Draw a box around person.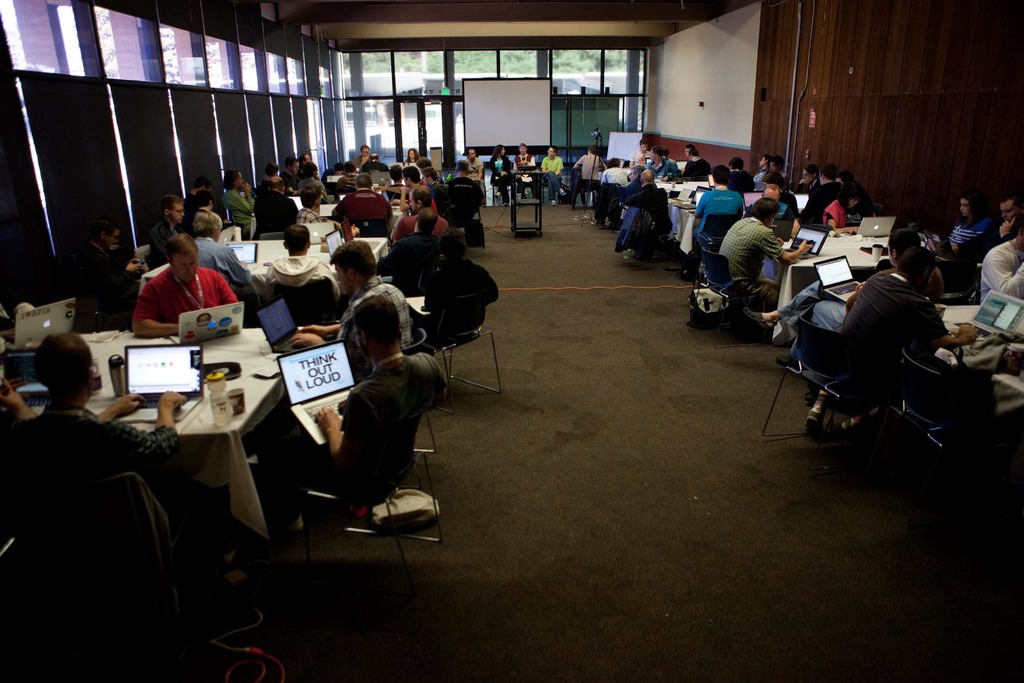
977/223/1023/314.
